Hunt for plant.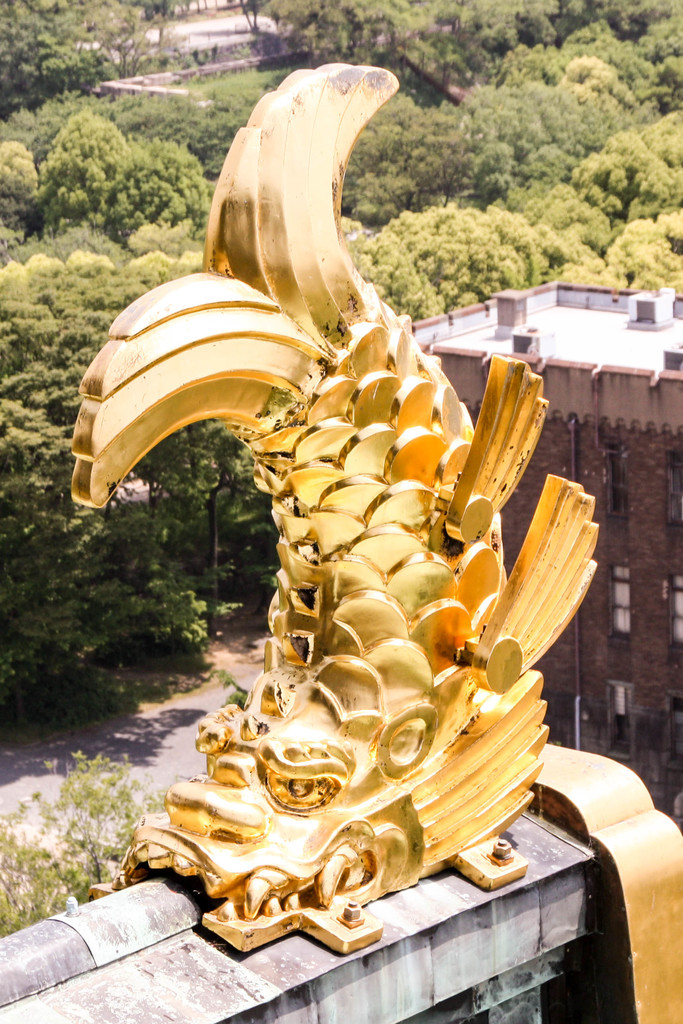
Hunted down at bbox(0, 756, 147, 936).
